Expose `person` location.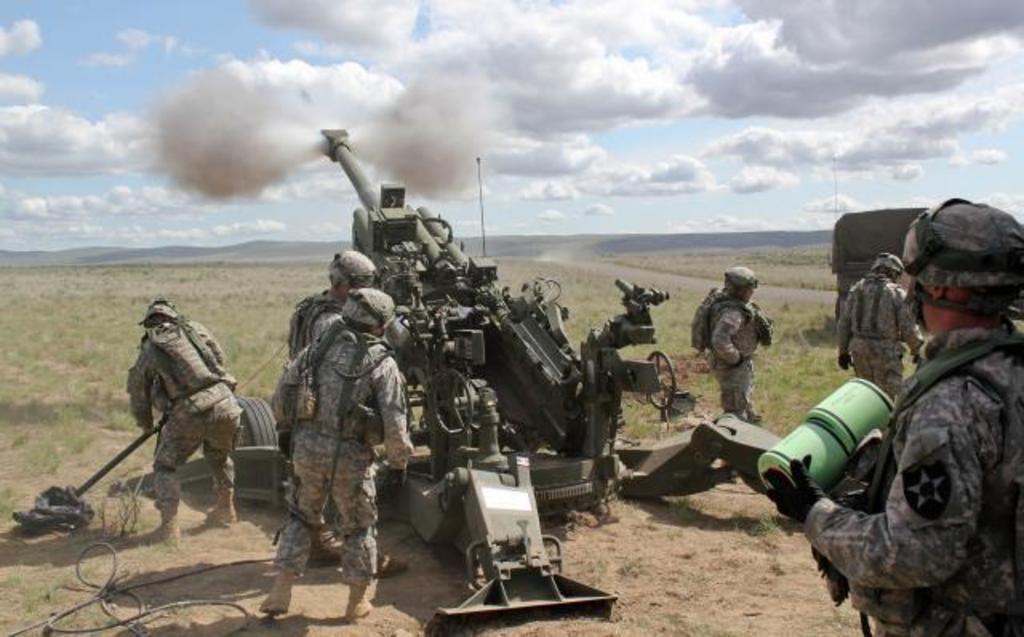
Exposed at pyautogui.locateOnScreen(765, 206, 1022, 635).
